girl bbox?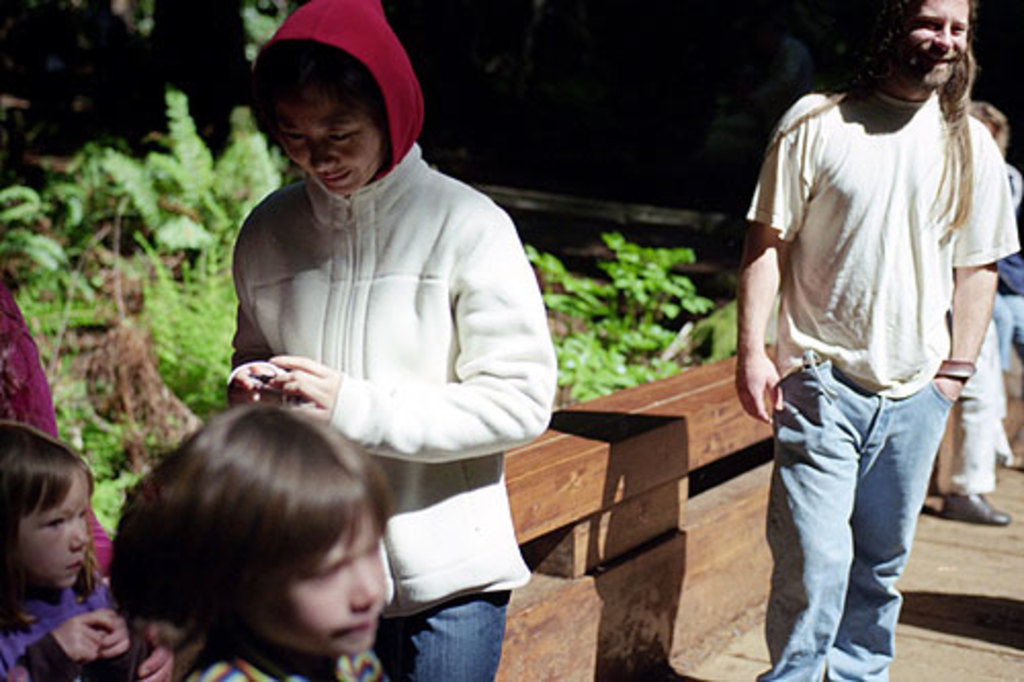
select_region(0, 420, 115, 680)
